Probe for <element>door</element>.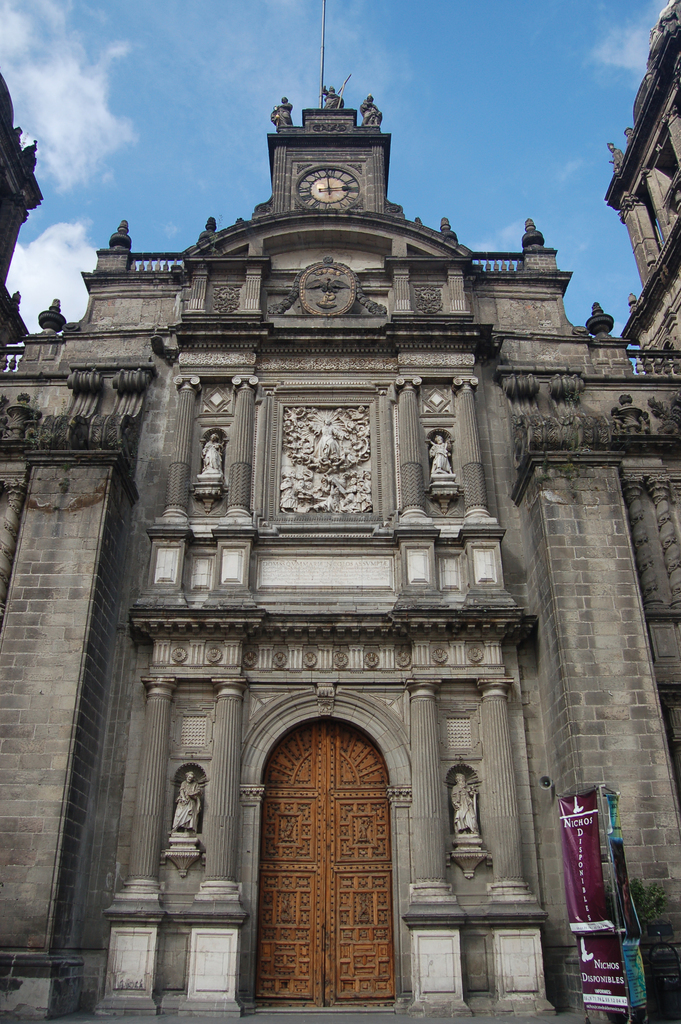
Probe result: 245,718,407,1007.
